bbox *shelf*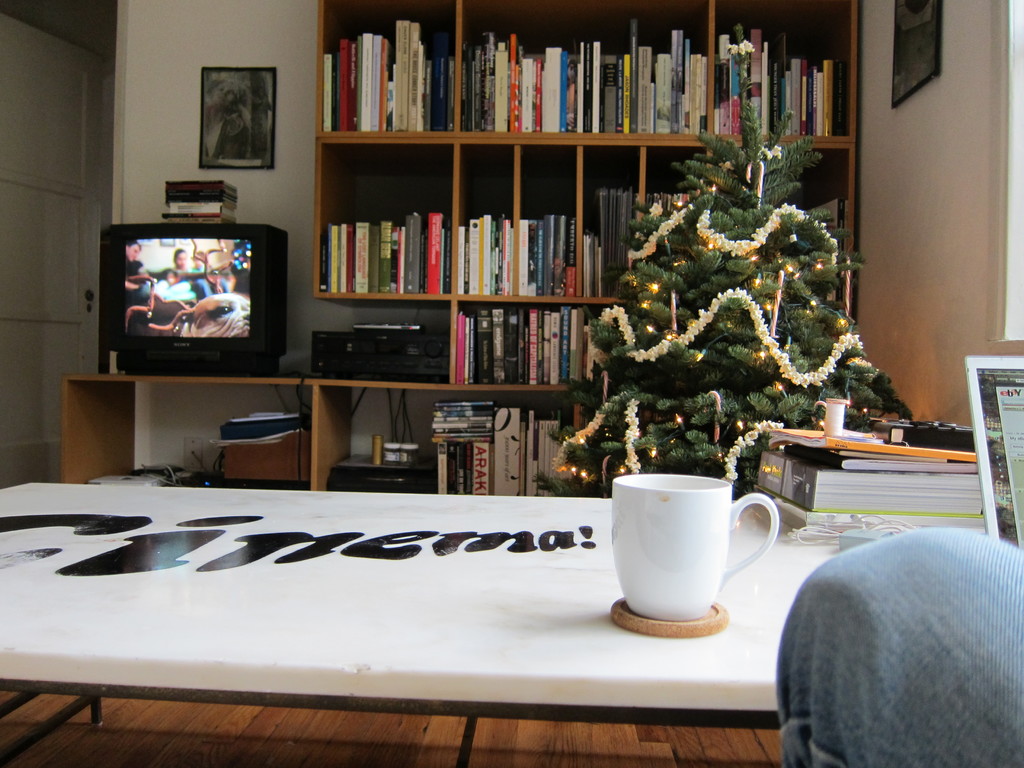
Rect(463, 140, 651, 300)
